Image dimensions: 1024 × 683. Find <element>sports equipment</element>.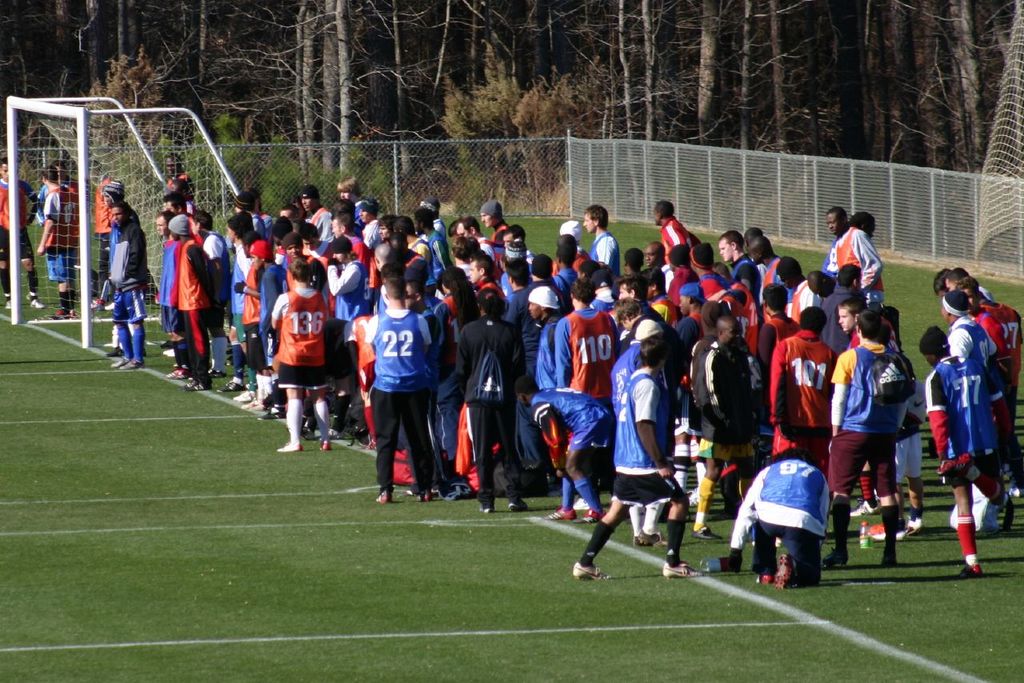
372/490/400/505.
